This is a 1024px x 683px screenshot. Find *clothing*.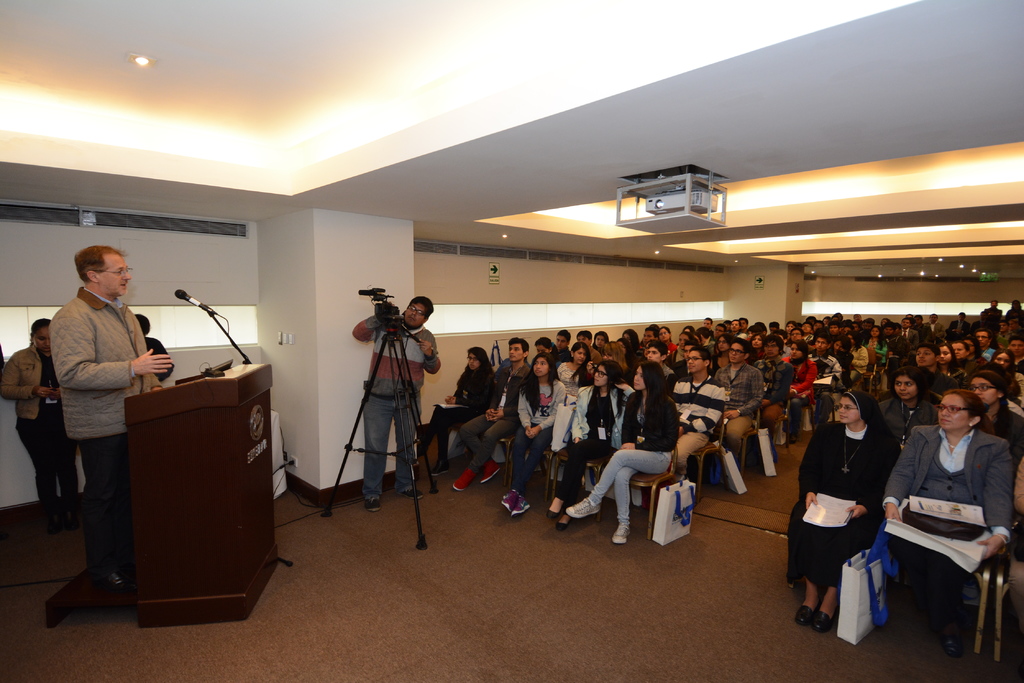
Bounding box: [x1=3, y1=346, x2=59, y2=422].
